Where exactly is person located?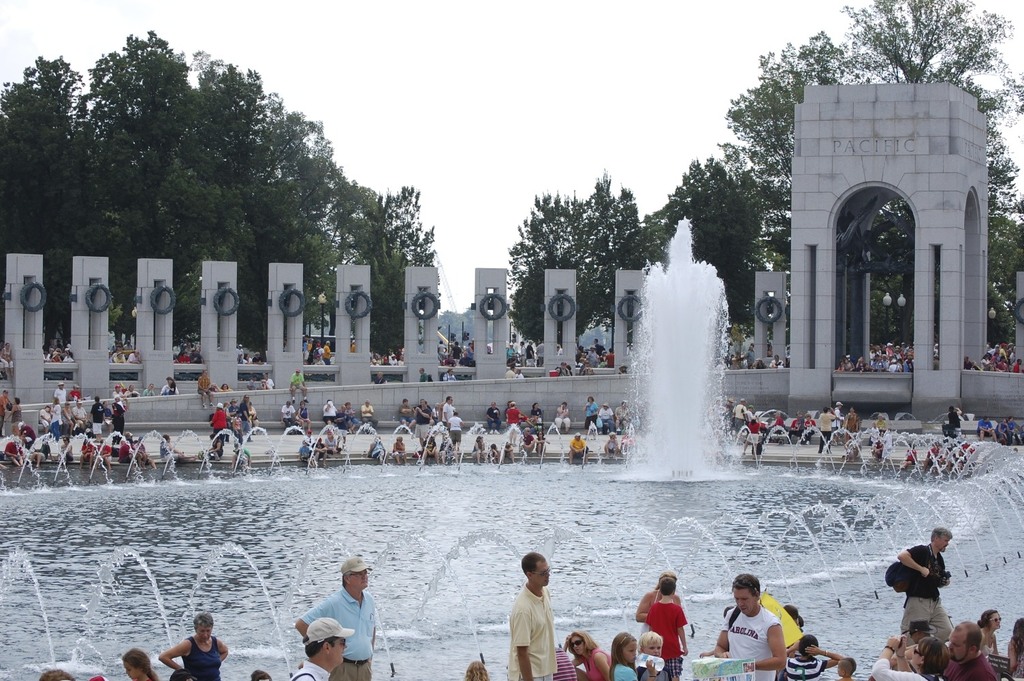
Its bounding box is l=844, t=434, r=859, b=462.
